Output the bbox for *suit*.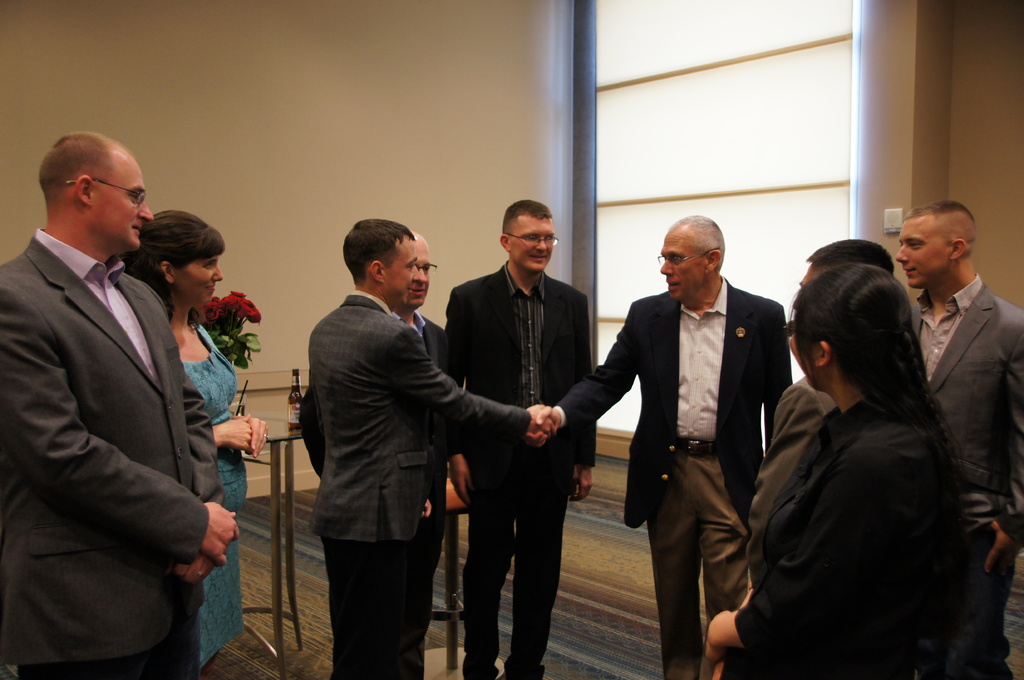
[909, 274, 1023, 678].
